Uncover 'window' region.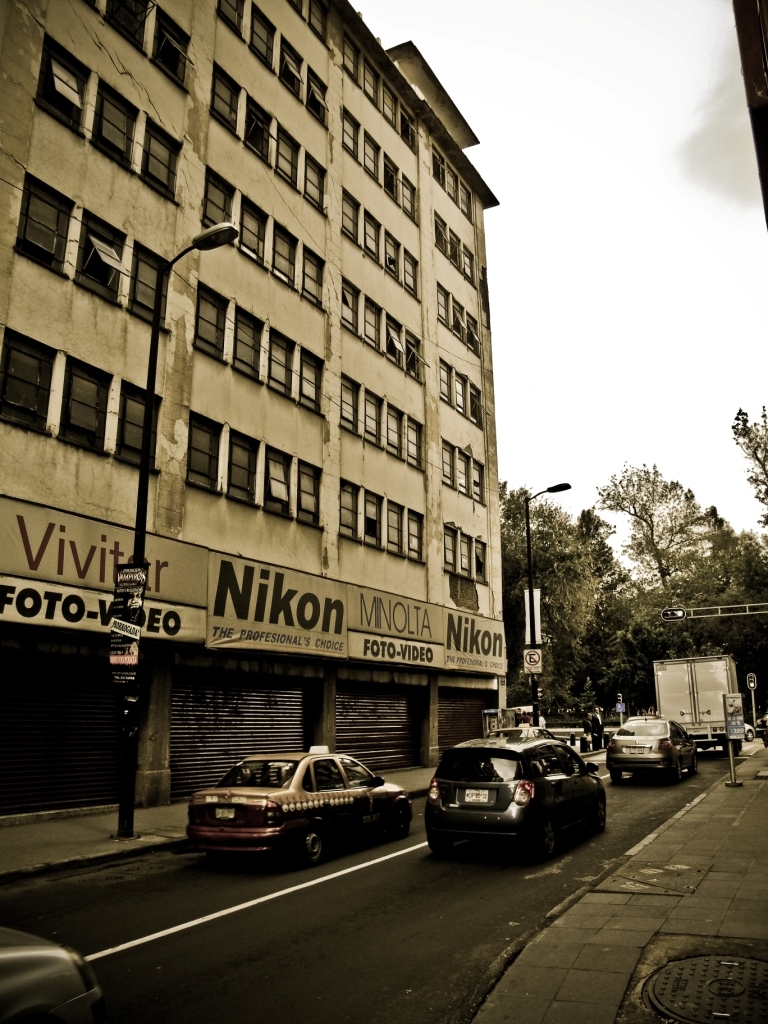
Uncovered: [left=405, top=171, right=421, bottom=213].
